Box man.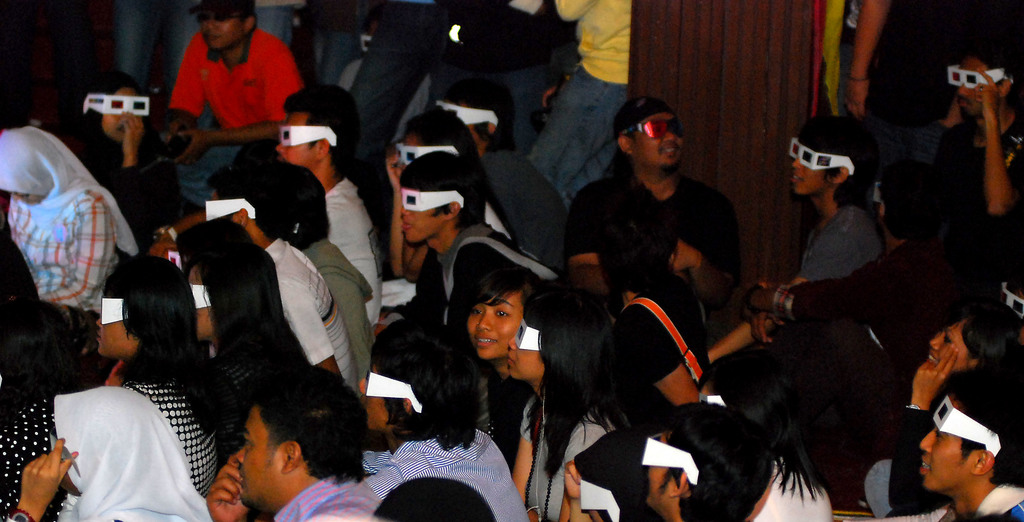
273/81/380/327.
